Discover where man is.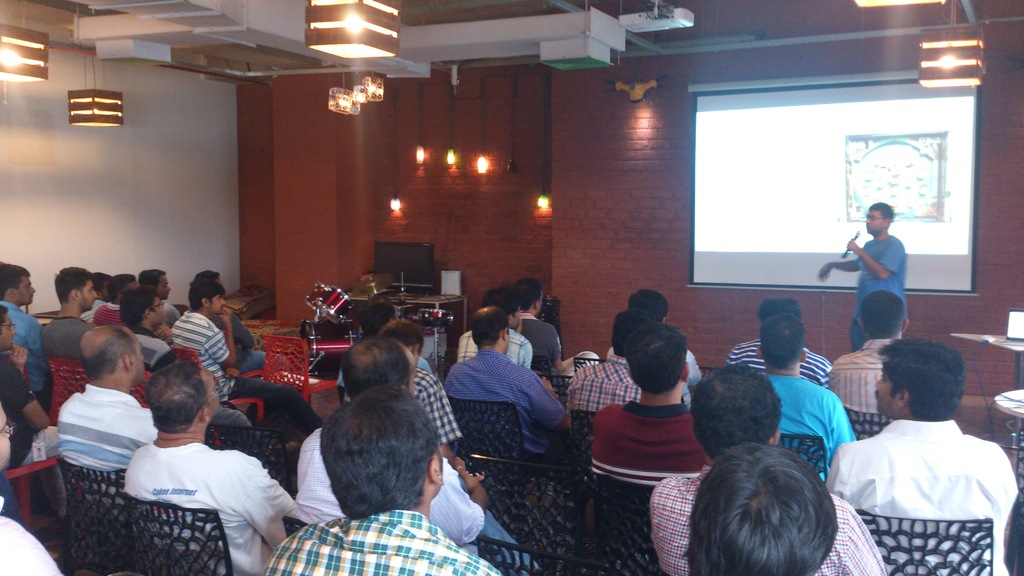
Discovered at bbox=[756, 310, 845, 454].
